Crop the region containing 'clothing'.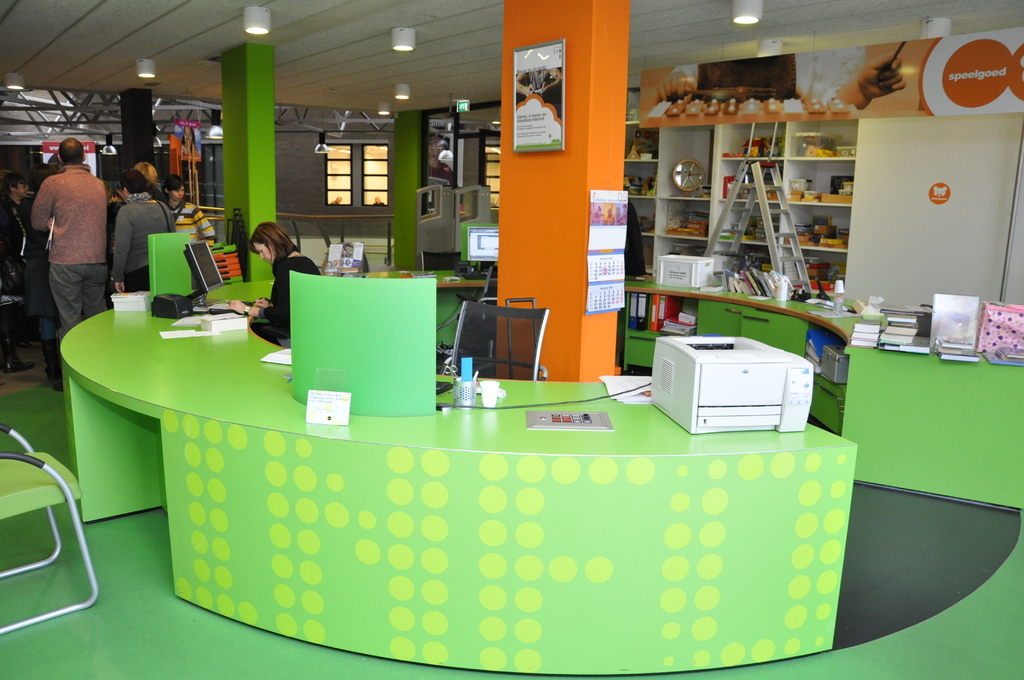
Crop region: {"left": 172, "top": 196, "right": 212, "bottom": 223}.
